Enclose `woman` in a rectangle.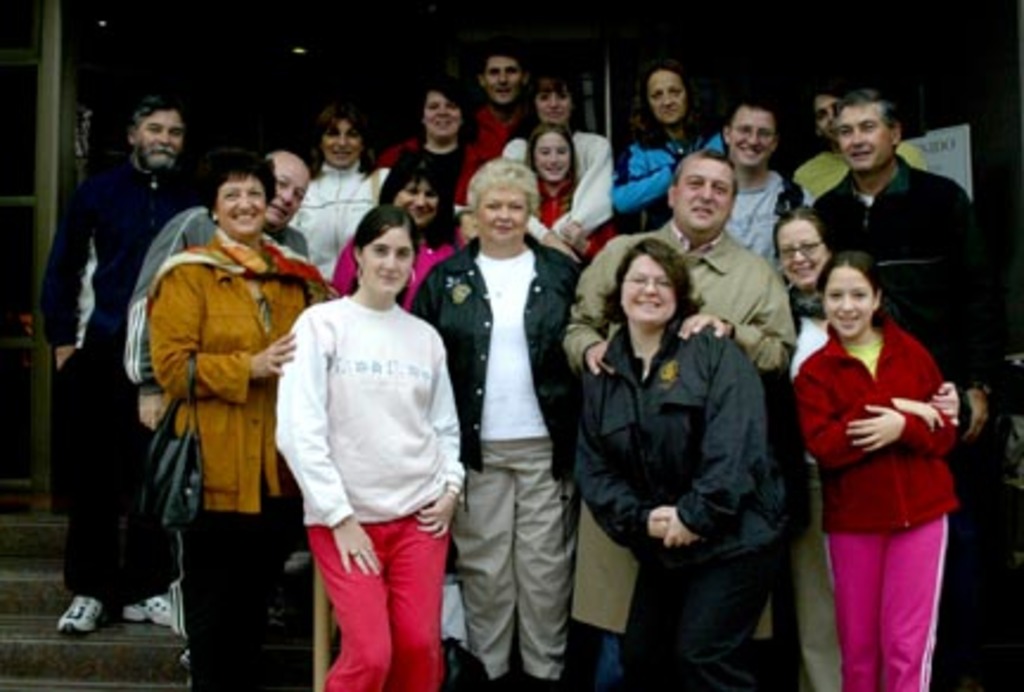
locate(777, 201, 839, 379).
